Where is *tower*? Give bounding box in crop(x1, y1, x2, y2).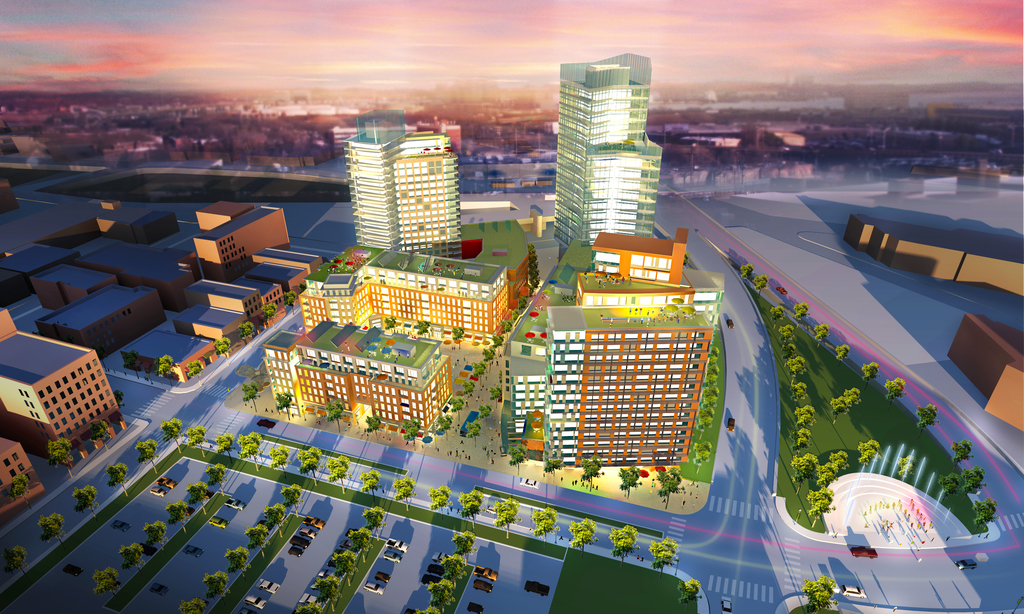
crop(395, 127, 463, 255).
